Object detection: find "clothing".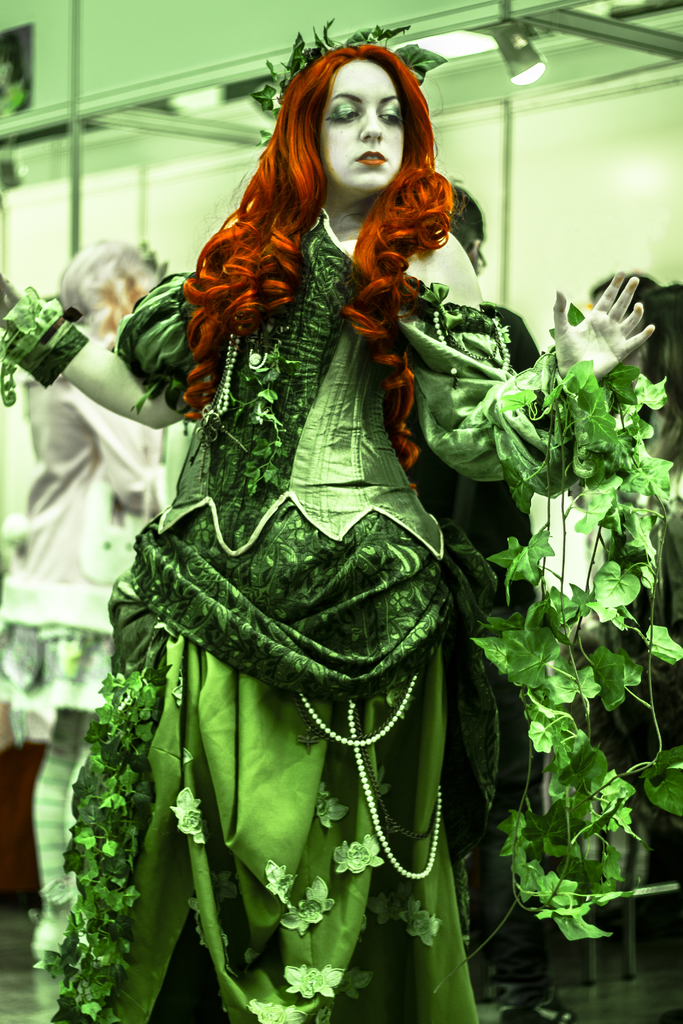
locate(77, 130, 541, 1002).
